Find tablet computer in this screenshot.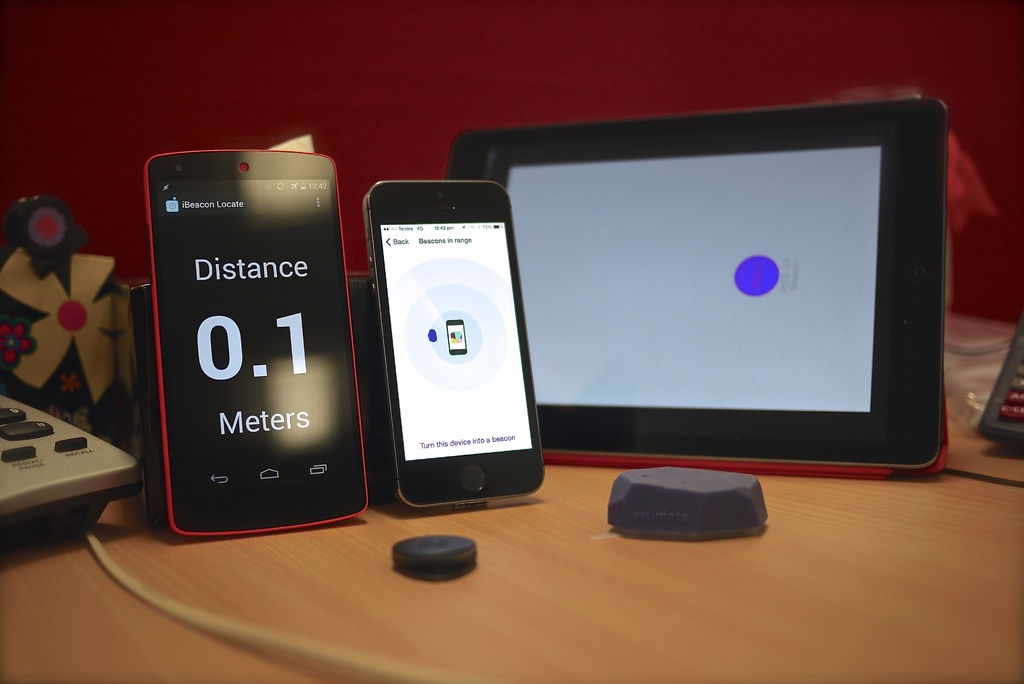
The bounding box for tablet computer is rect(439, 95, 948, 478).
